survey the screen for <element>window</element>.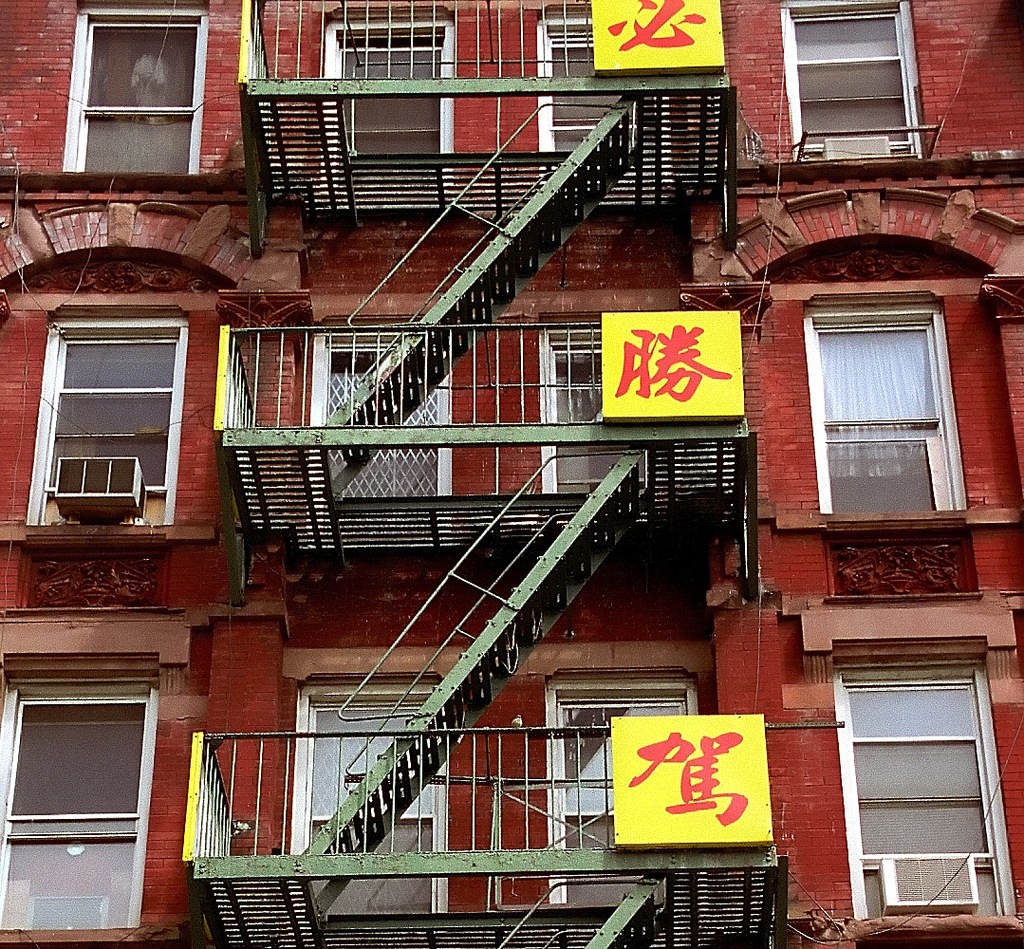
Survey found: (left=778, top=0, right=927, bottom=171).
